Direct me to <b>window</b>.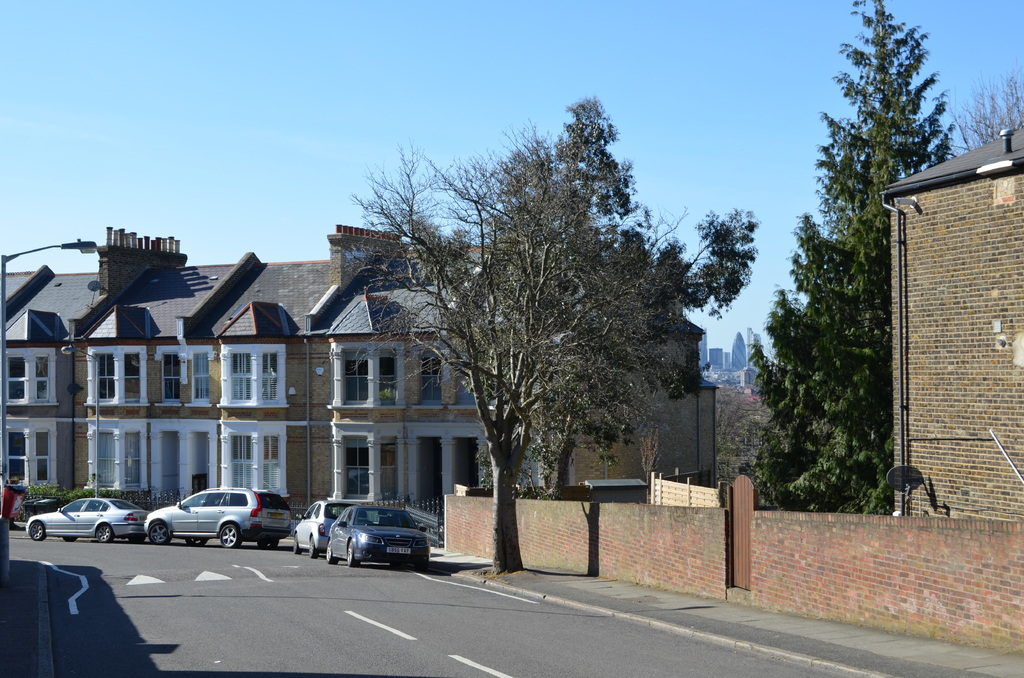
Direction: (left=89, top=429, right=148, bottom=497).
